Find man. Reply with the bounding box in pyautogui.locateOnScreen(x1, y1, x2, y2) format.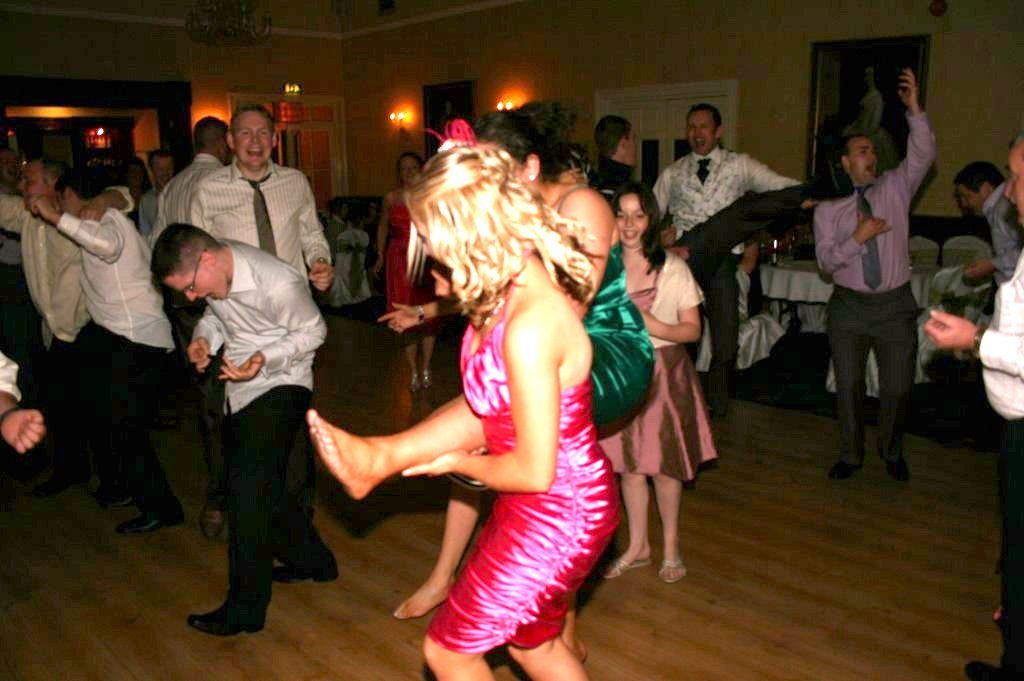
pyautogui.locateOnScreen(25, 164, 210, 545).
